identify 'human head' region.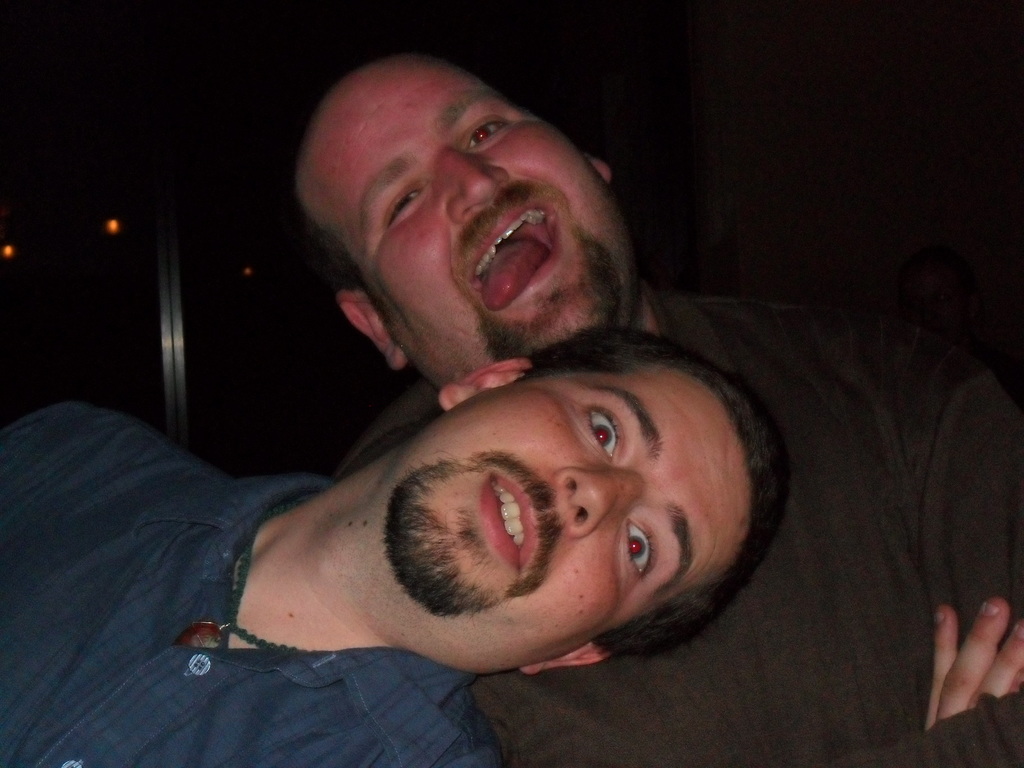
Region: crop(289, 56, 643, 392).
